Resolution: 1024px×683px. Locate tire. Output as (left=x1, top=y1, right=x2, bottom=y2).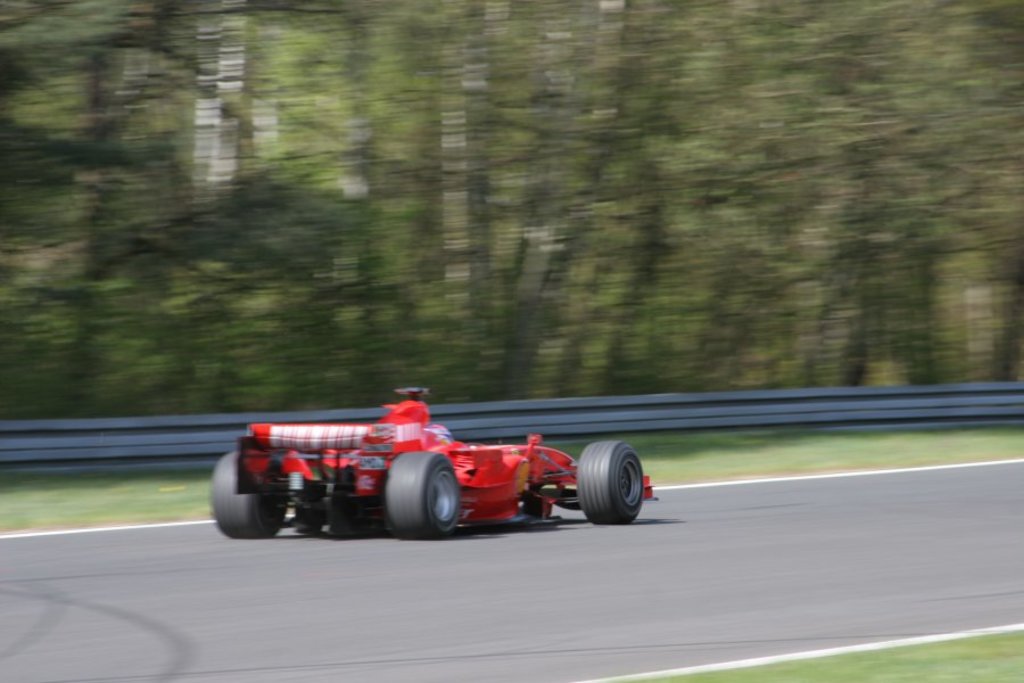
(left=578, top=442, right=647, bottom=519).
